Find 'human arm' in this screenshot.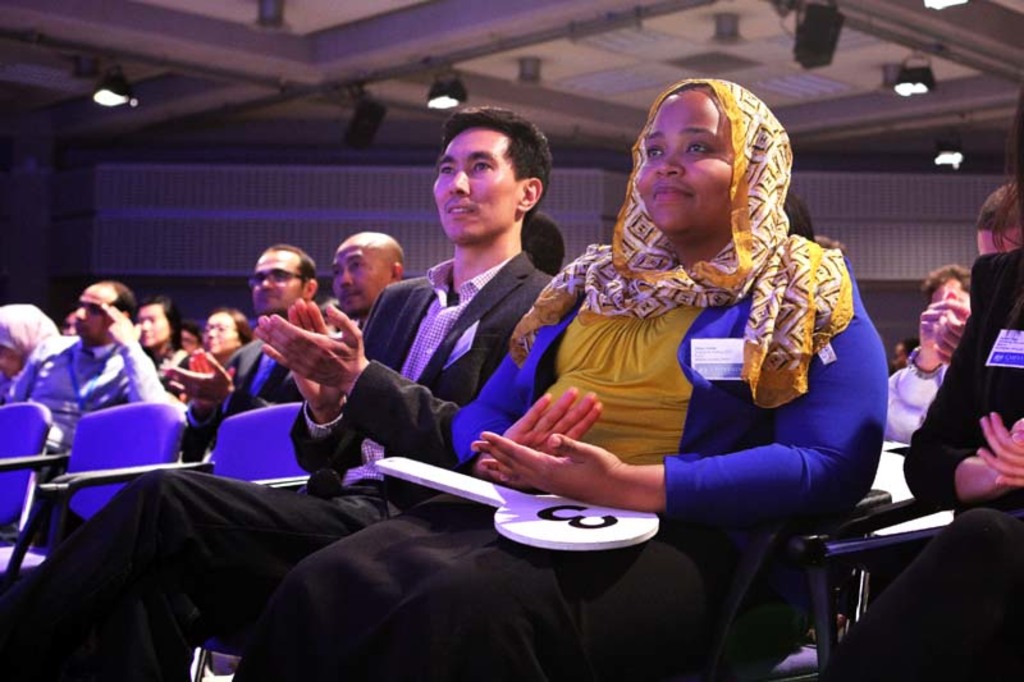
The bounding box for 'human arm' is 881/299/955/444.
